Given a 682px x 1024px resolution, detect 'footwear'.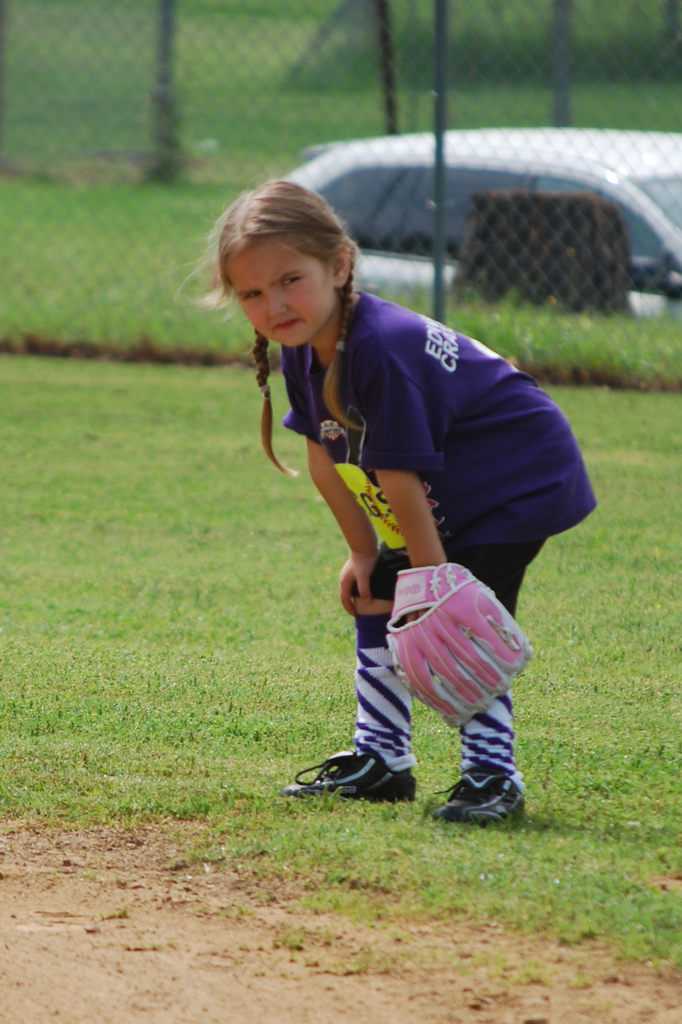
(left=432, top=771, right=527, bottom=829).
